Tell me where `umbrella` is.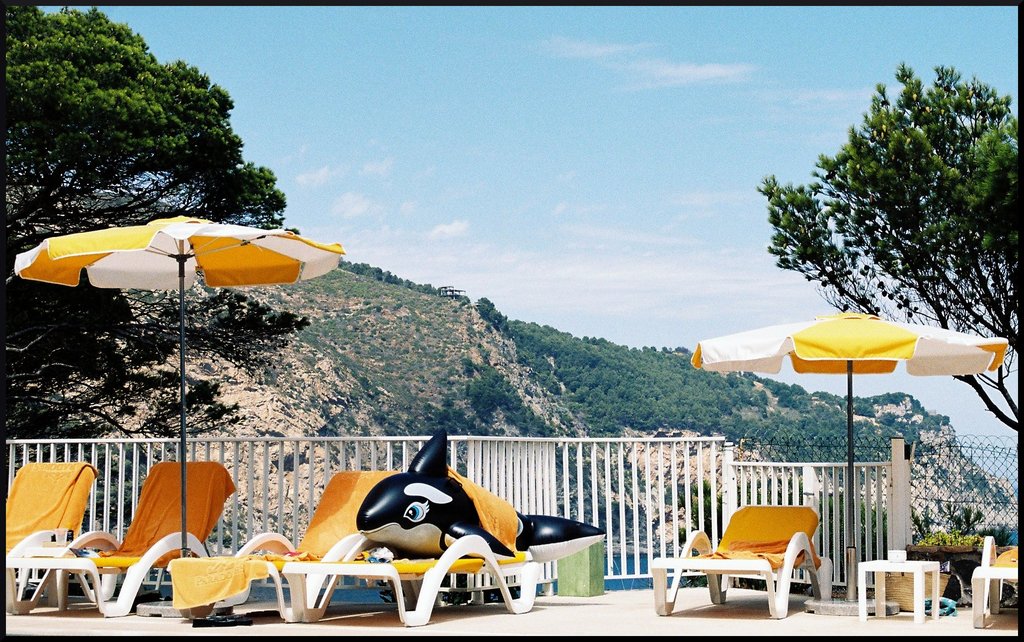
`umbrella` is at (x1=674, y1=326, x2=995, y2=537).
